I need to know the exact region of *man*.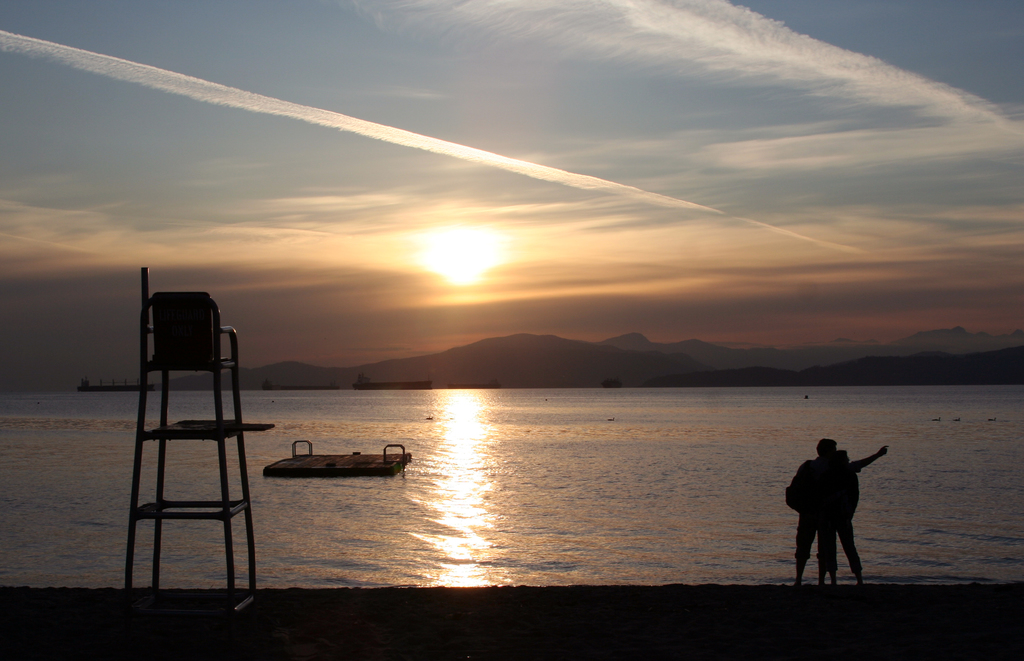
Region: x1=781 y1=433 x2=881 y2=572.
